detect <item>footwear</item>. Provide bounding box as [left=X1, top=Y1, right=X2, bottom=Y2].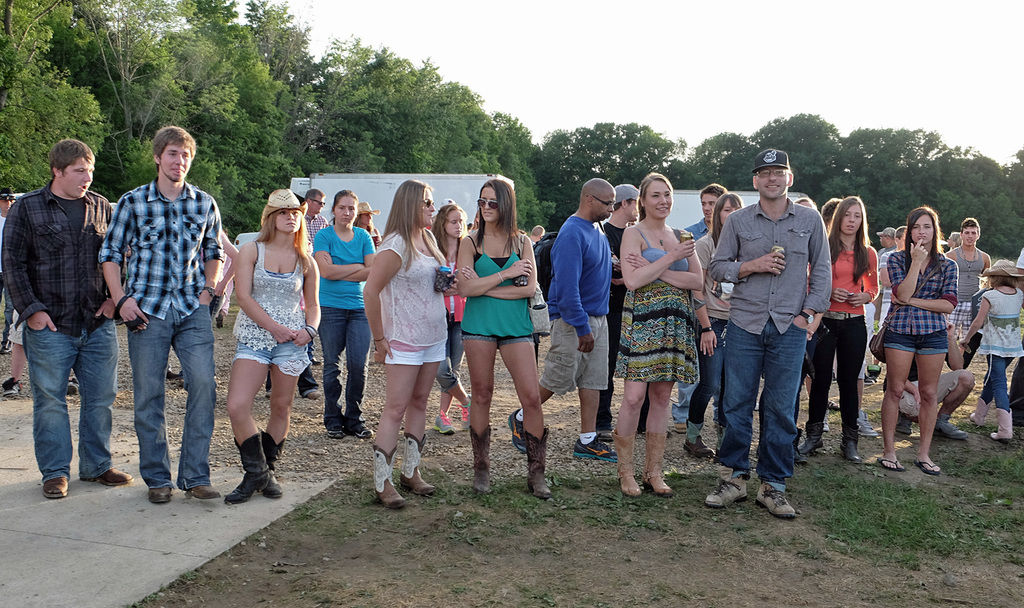
[left=973, top=393, right=988, bottom=430].
